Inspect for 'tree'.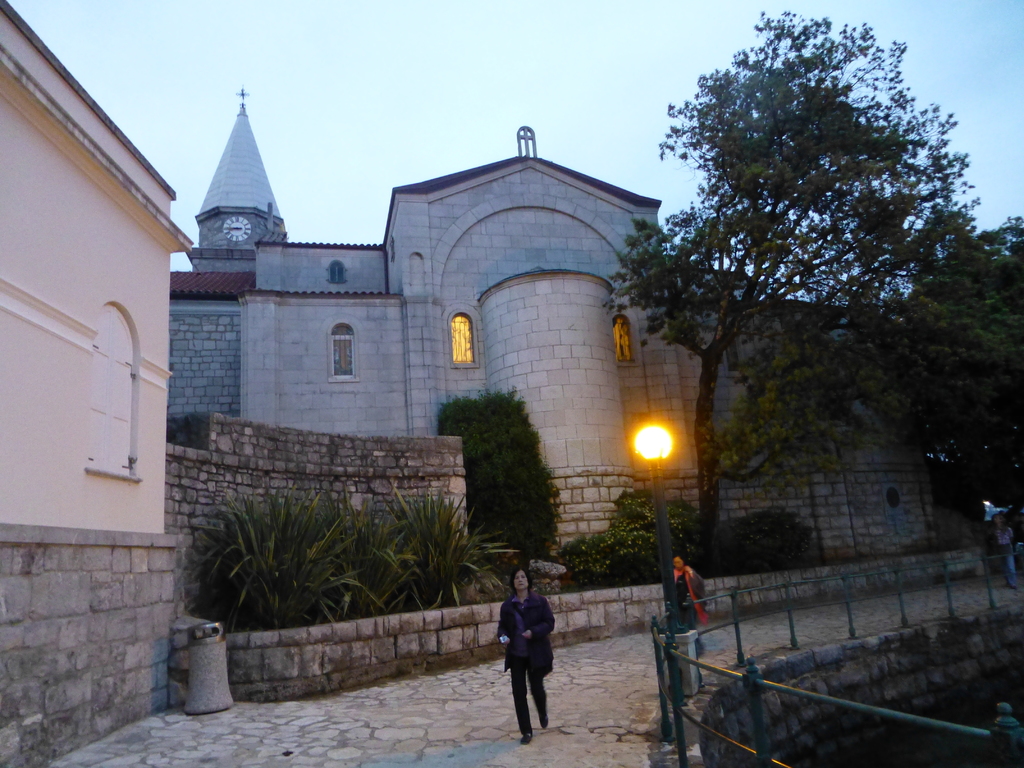
Inspection: (x1=903, y1=218, x2=1023, y2=525).
